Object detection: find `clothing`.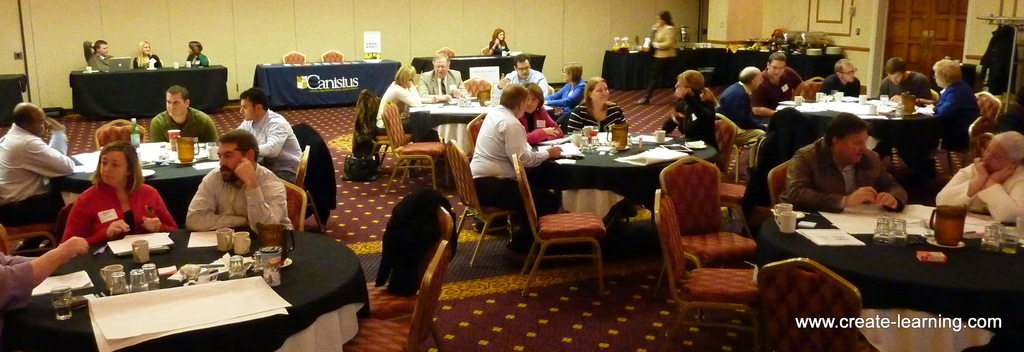
<box>134,52,163,70</box>.
